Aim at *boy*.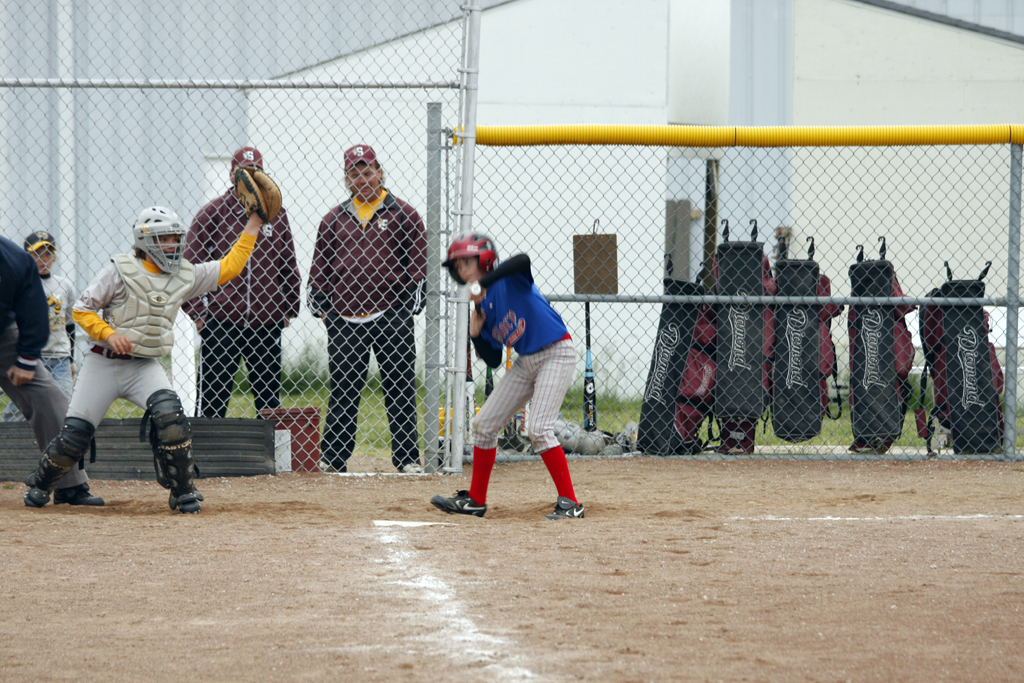
Aimed at 23/195/267/506.
